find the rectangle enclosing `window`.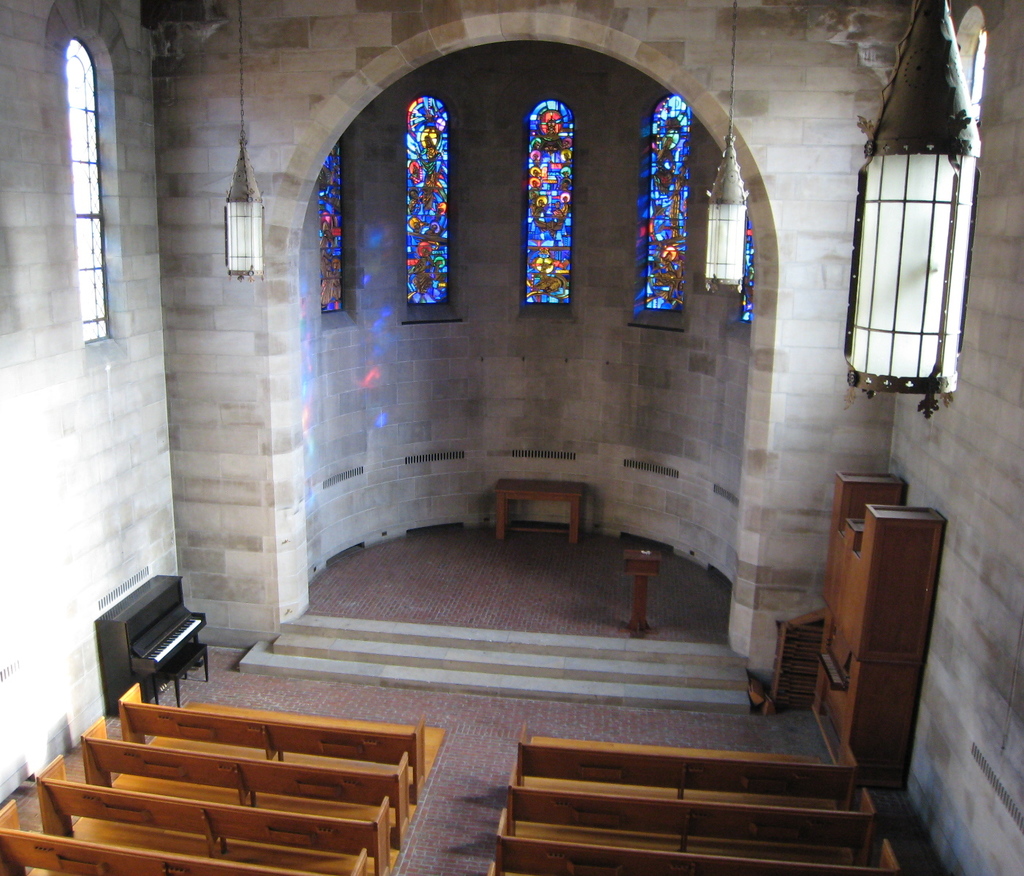
bbox(524, 99, 573, 307).
